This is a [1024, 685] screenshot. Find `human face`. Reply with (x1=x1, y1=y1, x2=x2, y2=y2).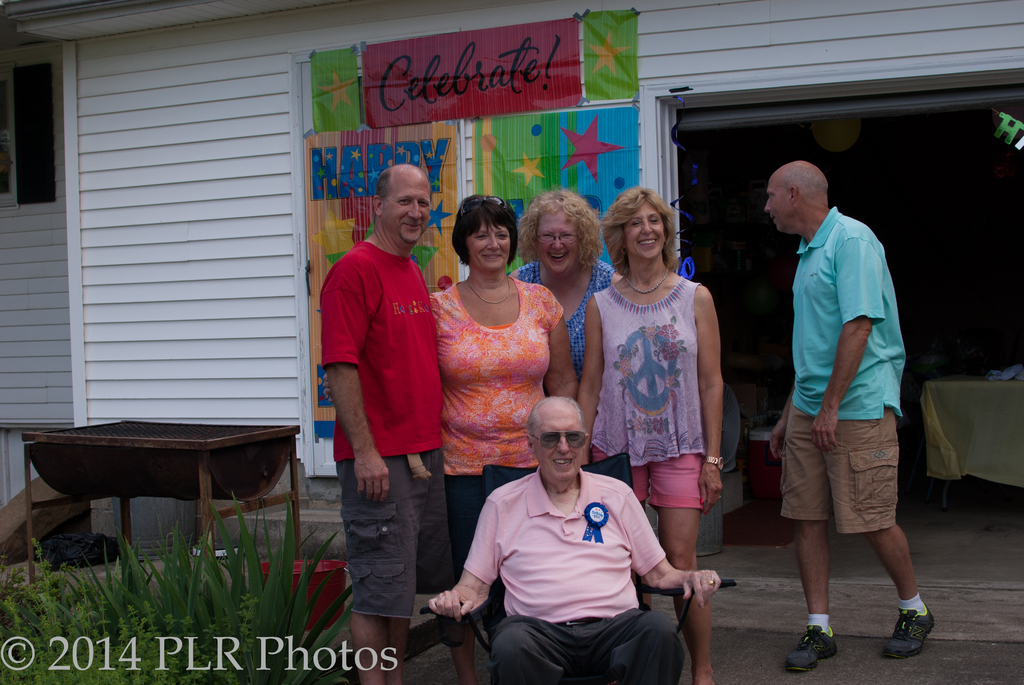
(x1=383, y1=164, x2=432, y2=246).
